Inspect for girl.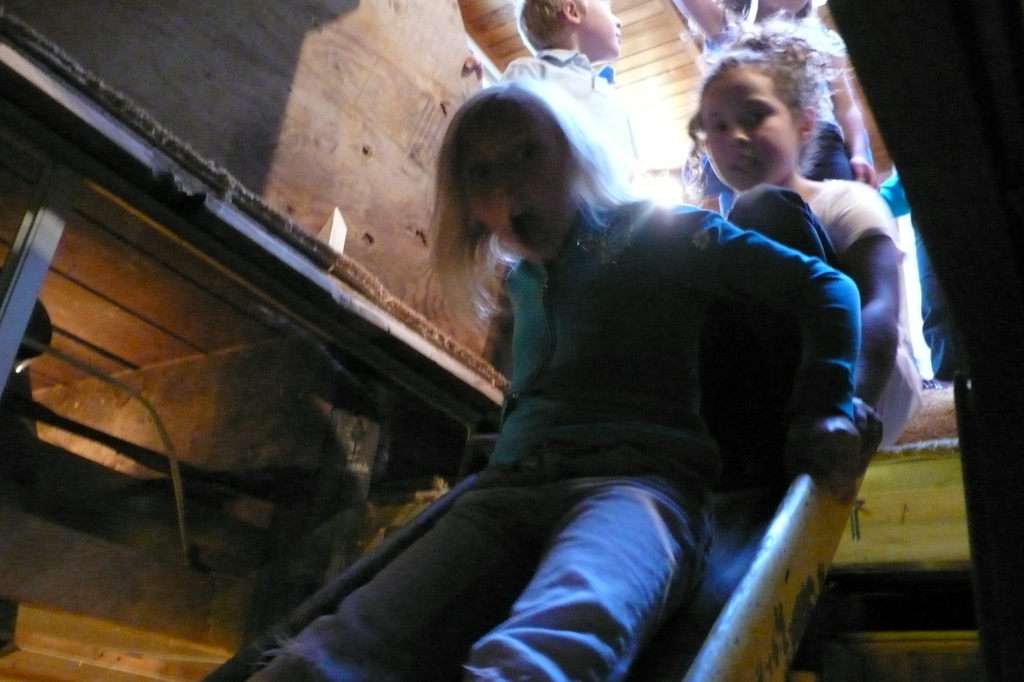
Inspection: left=249, top=69, right=859, bottom=681.
